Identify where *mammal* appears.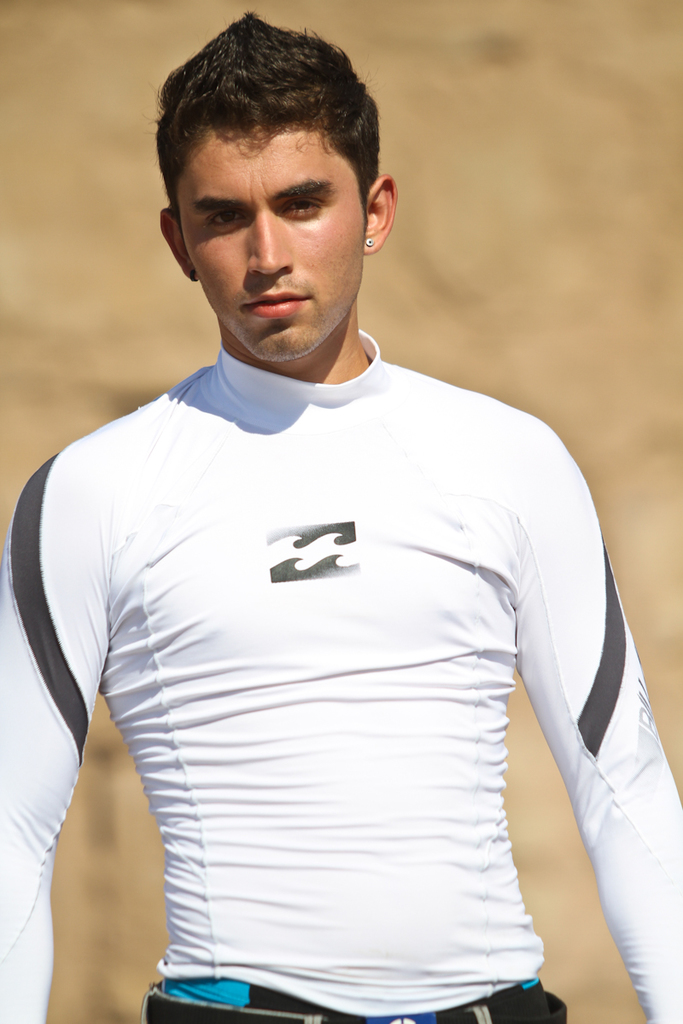
Appears at 0,35,682,1023.
